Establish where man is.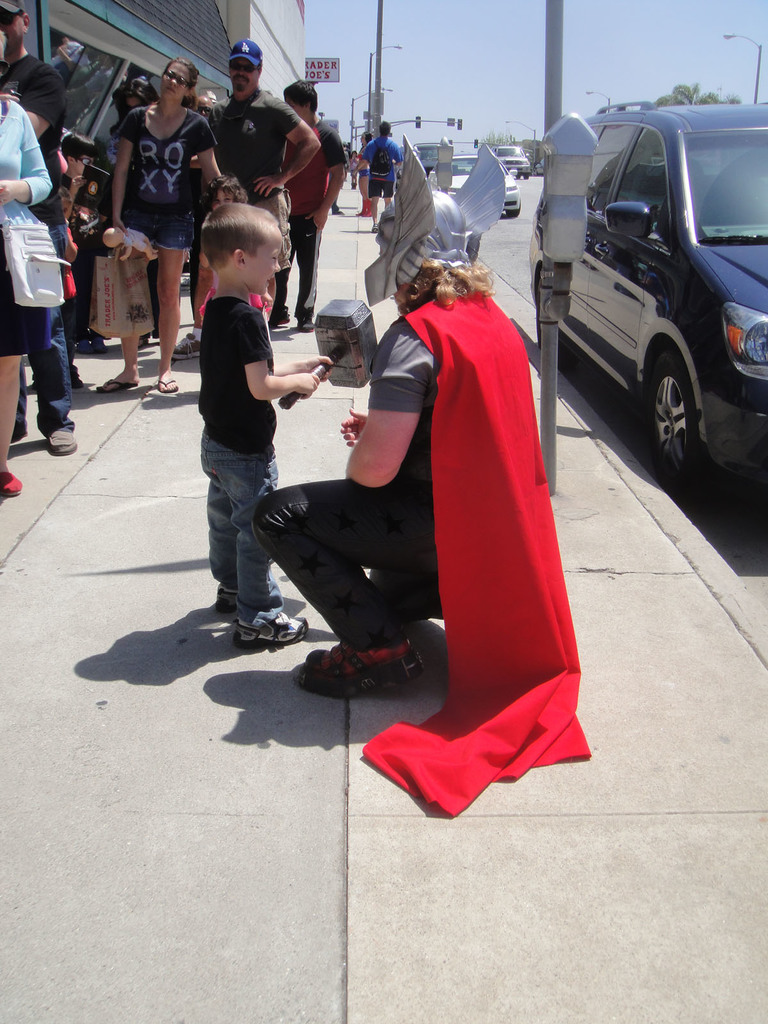
Established at <box>365,128,402,234</box>.
